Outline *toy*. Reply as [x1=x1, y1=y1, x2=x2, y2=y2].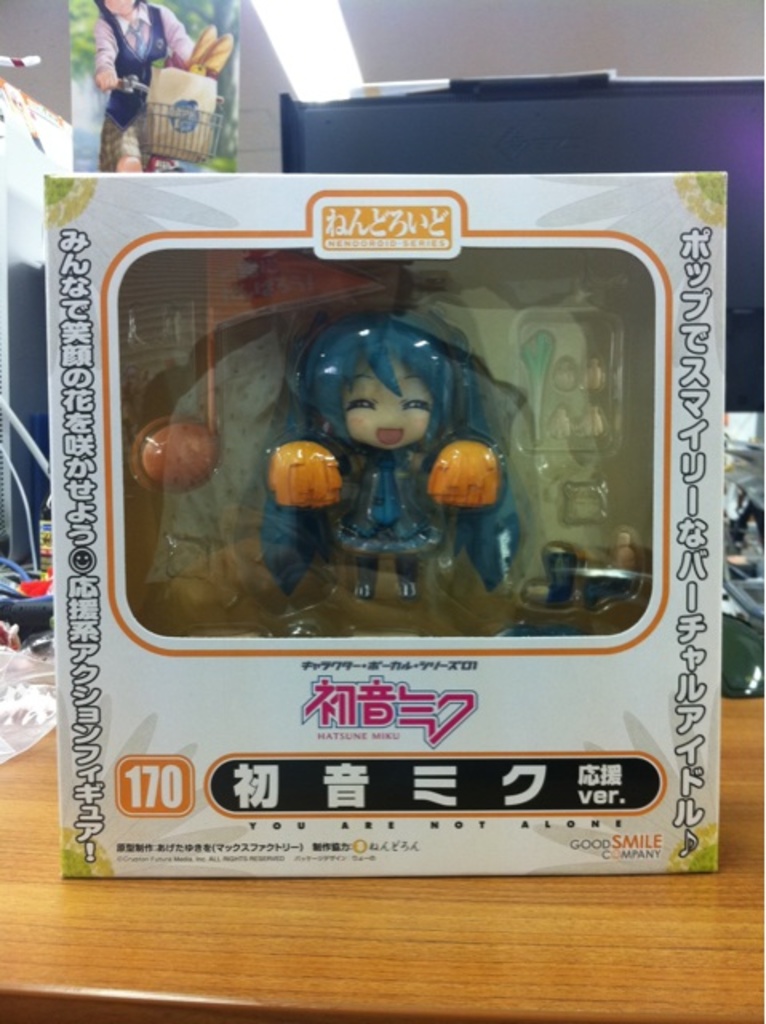
[x1=720, y1=618, x2=764, y2=698].
